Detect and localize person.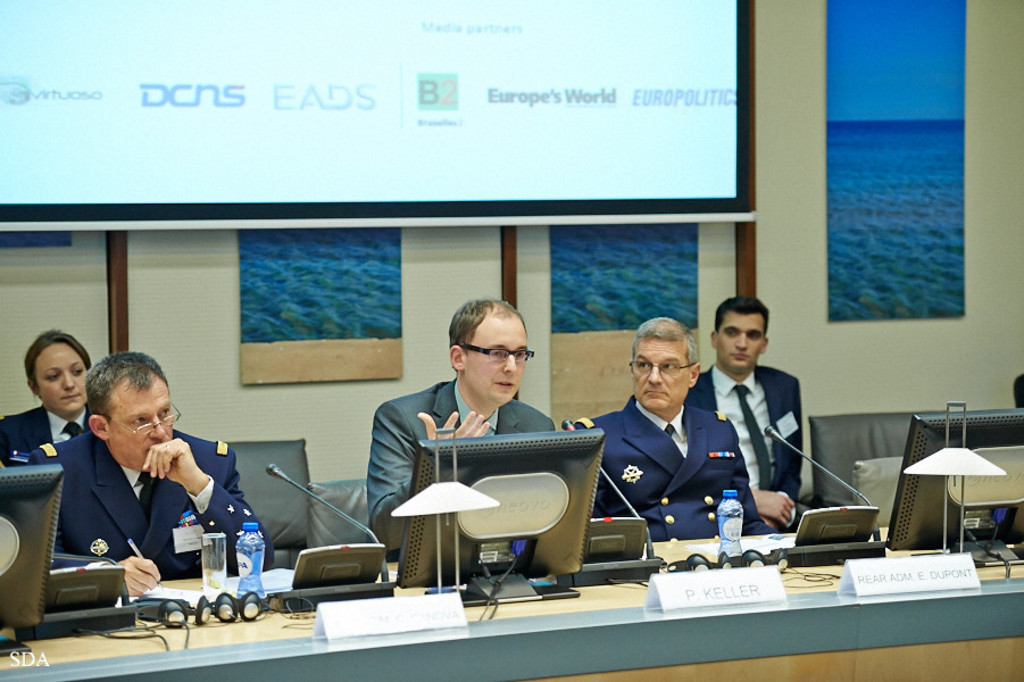
Localized at (0,332,101,494).
